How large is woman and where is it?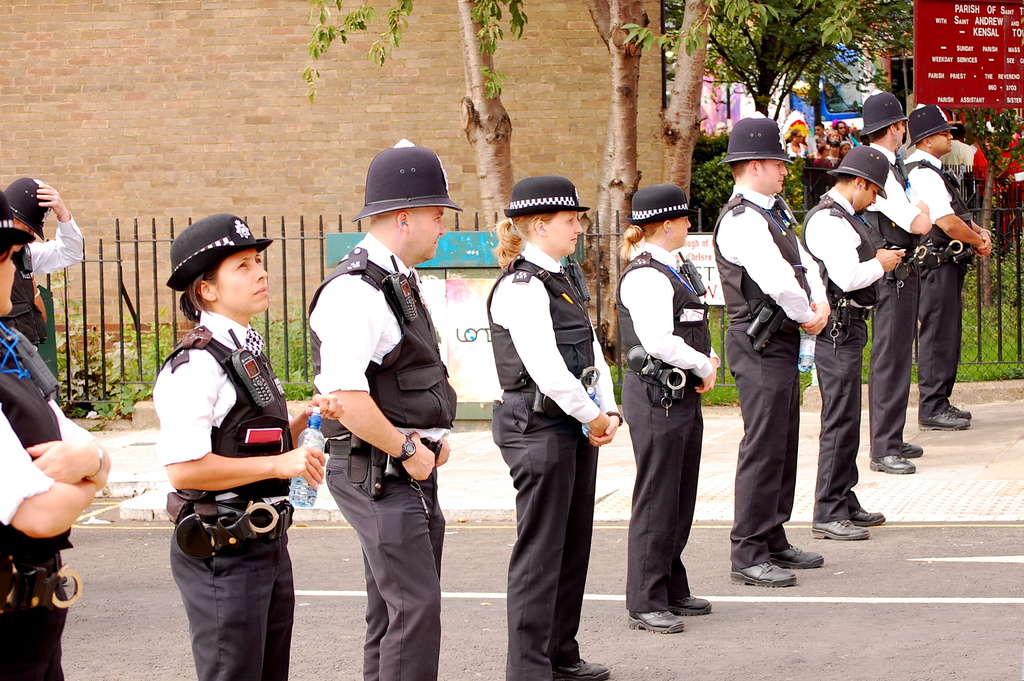
Bounding box: [608,177,711,633].
